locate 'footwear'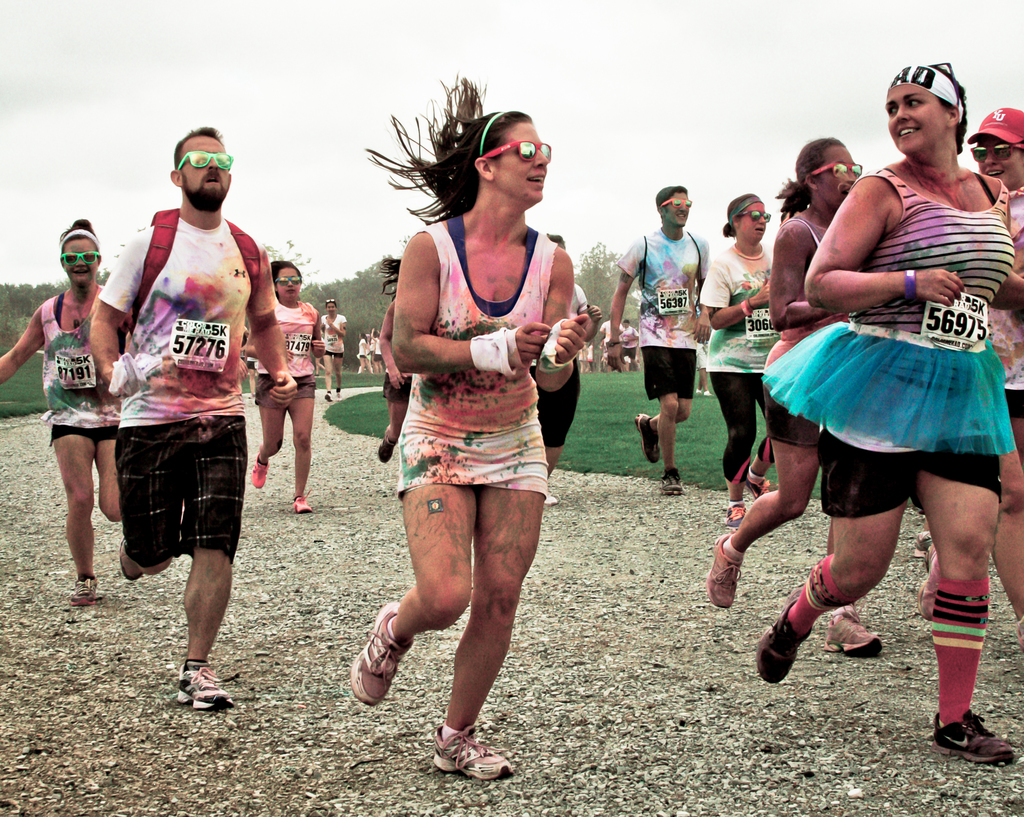
[x1=755, y1=586, x2=813, y2=683]
